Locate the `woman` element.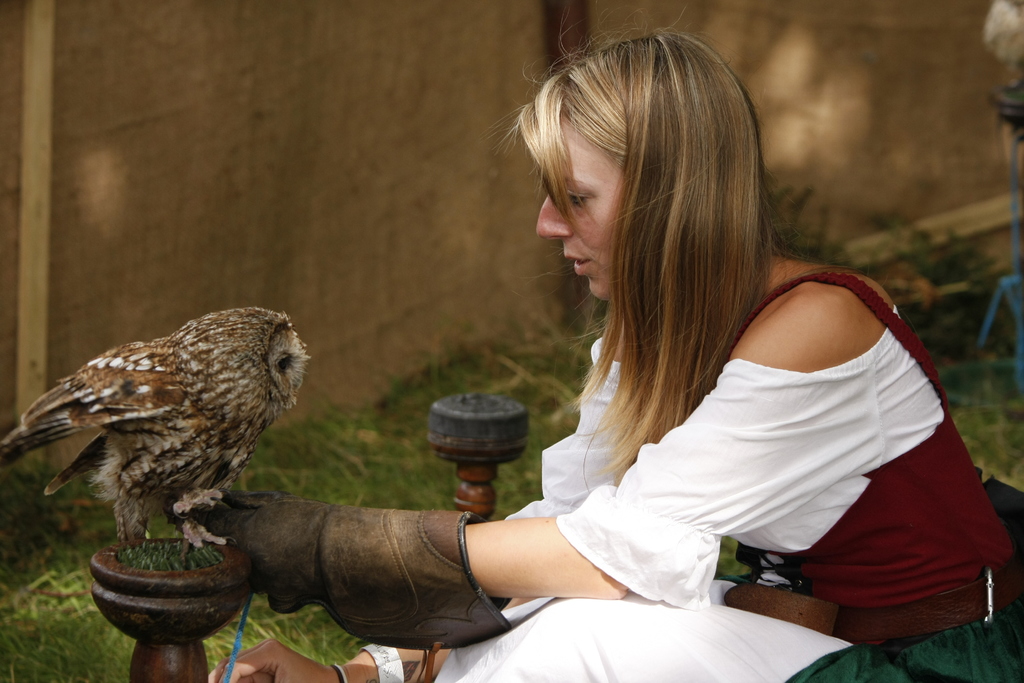
Element bbox: locate(195, 37, 1023, 682).
